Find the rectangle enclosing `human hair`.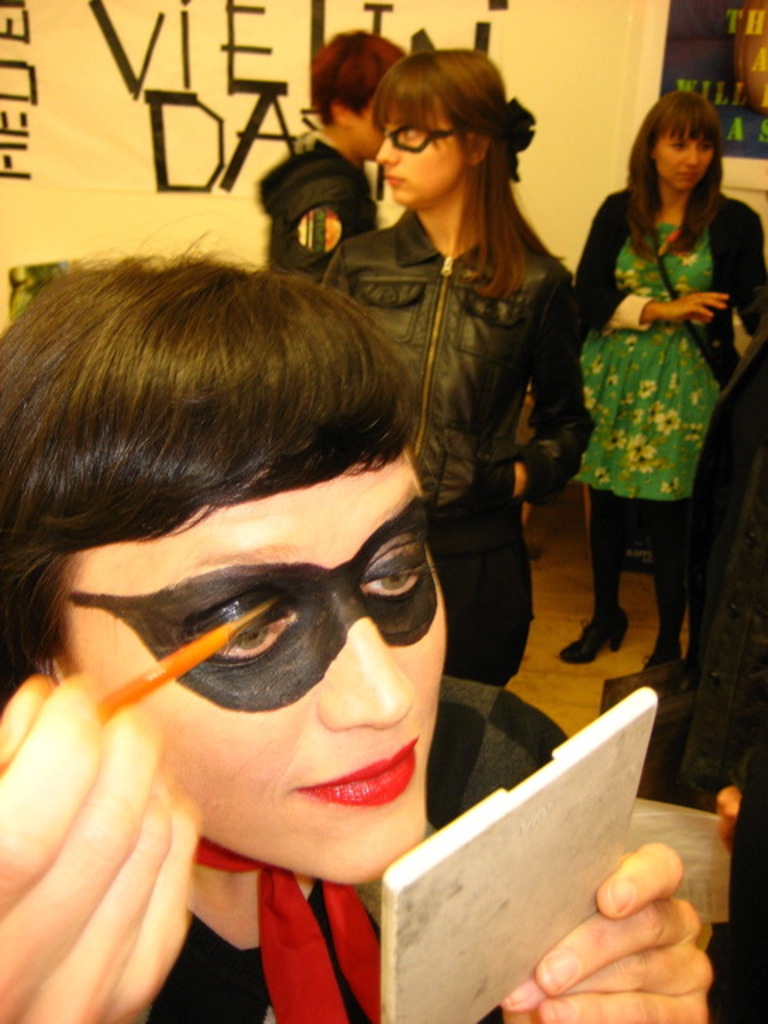
{"left": 365, "top": 43, "right": 566, "bottom": 301}.
